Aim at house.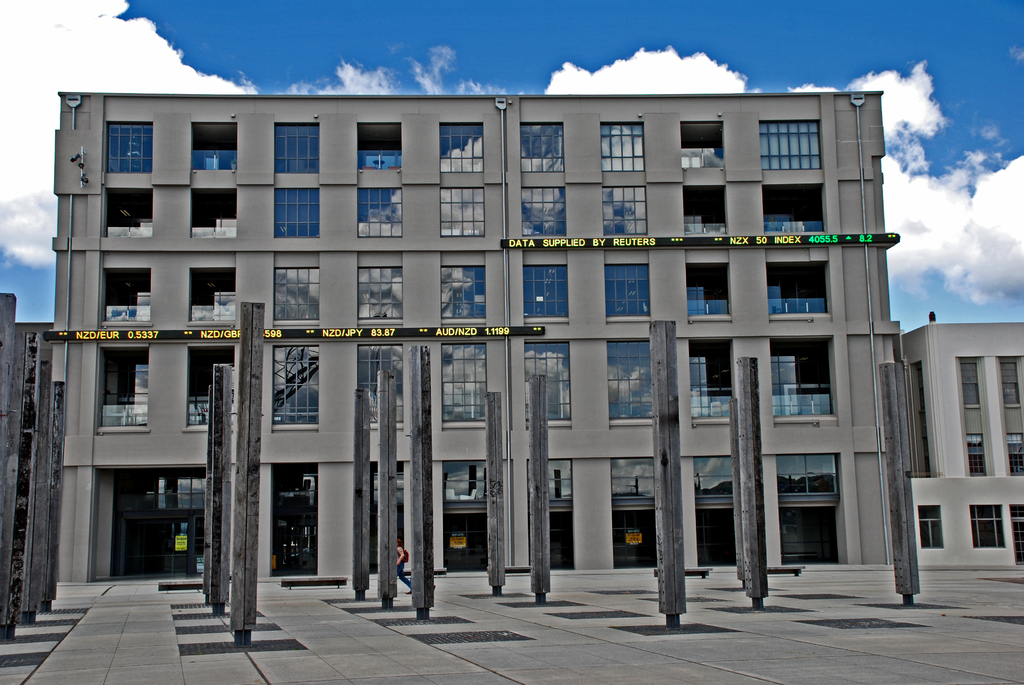
Aimed at 48:60:980:599.
